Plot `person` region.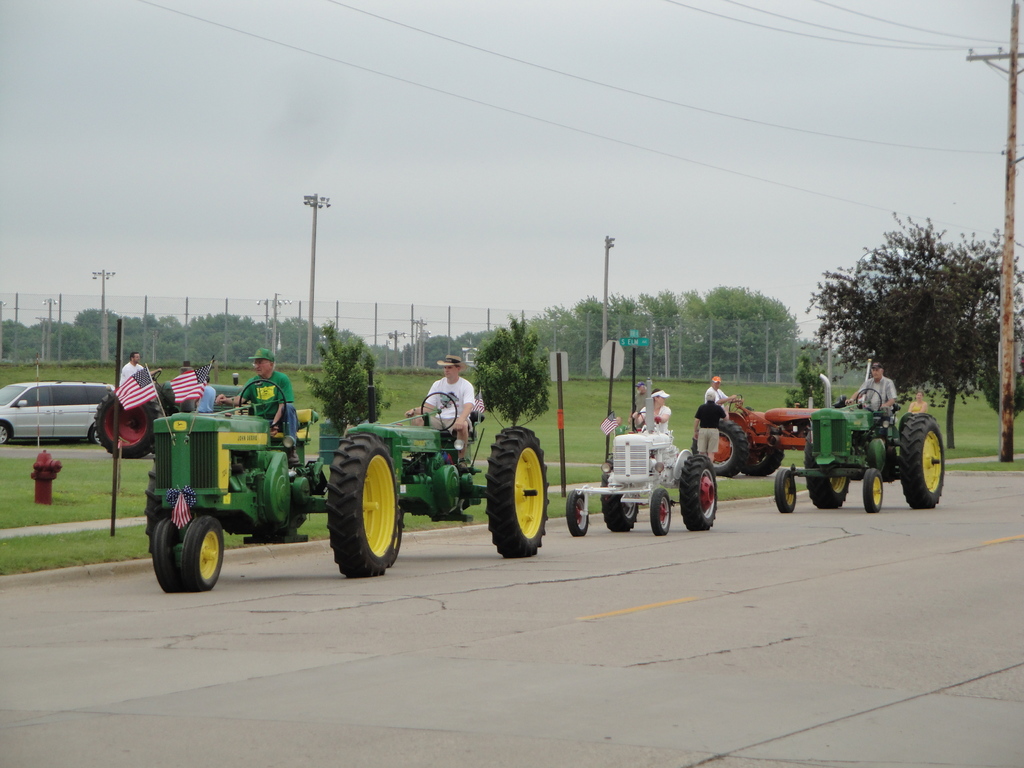
Plotted at rect(220, 349, 296, 447).
